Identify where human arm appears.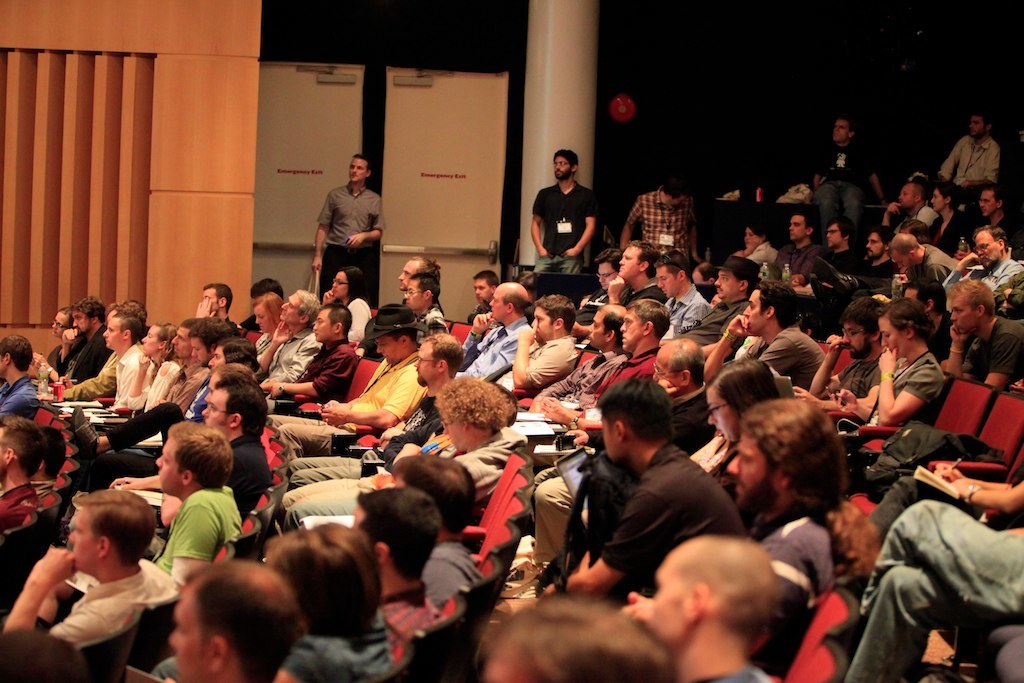
Appears at 126,351,157,416.
